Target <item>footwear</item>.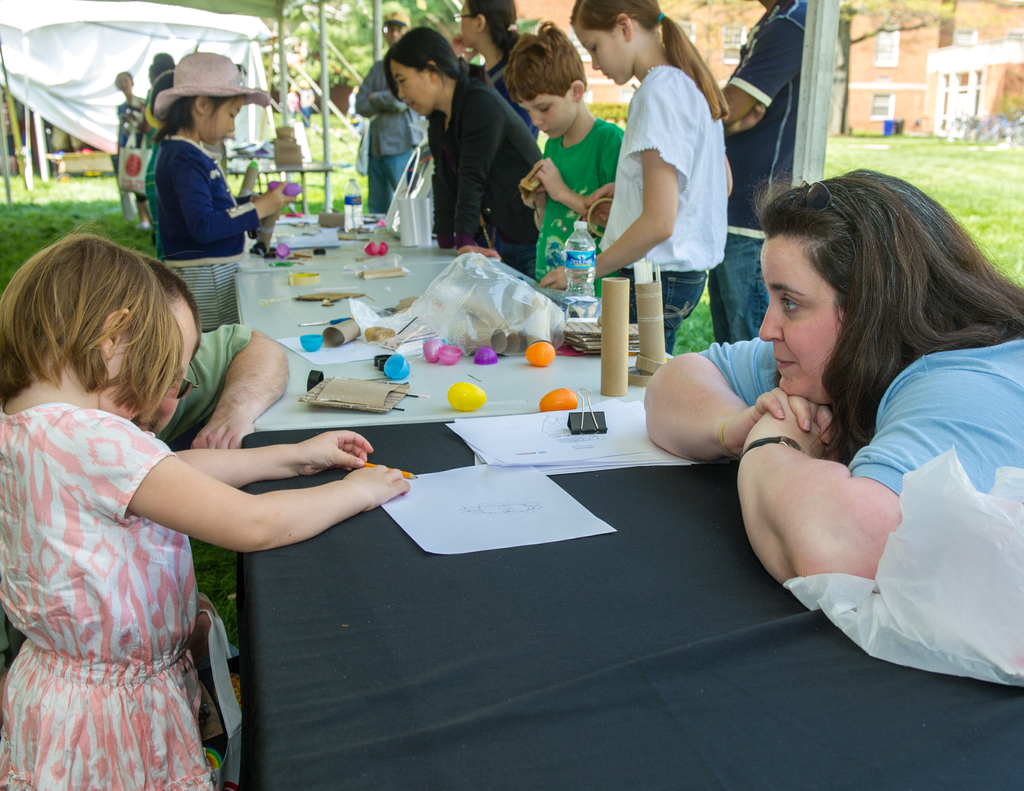
Target region: <box>135,219,153,230</box>.
